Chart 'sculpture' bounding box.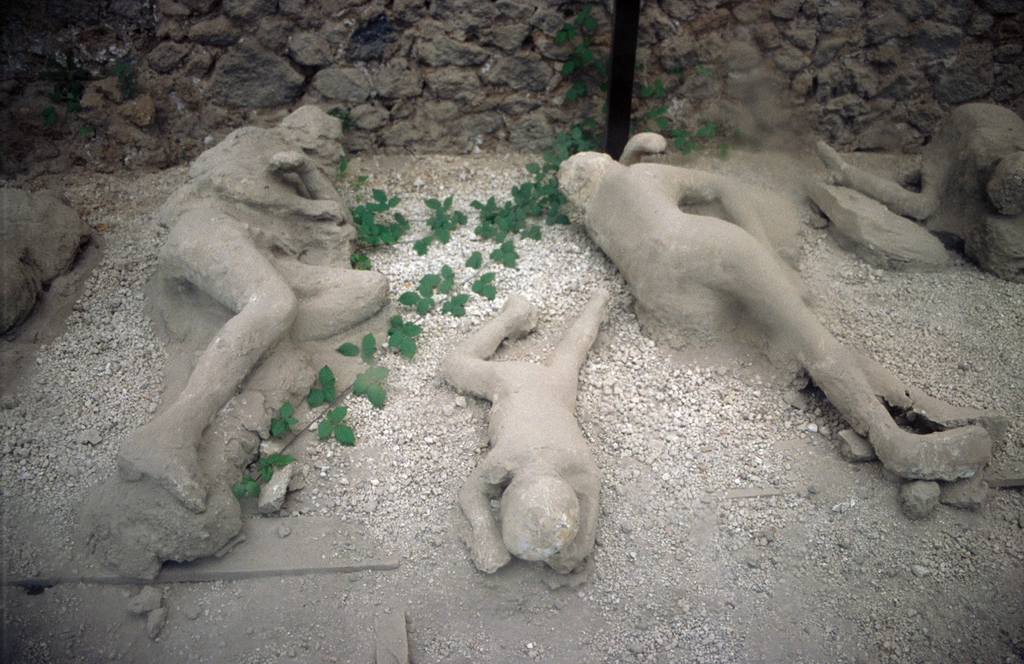
Charted: [left=98, top=95, right=399, bottom=548].
